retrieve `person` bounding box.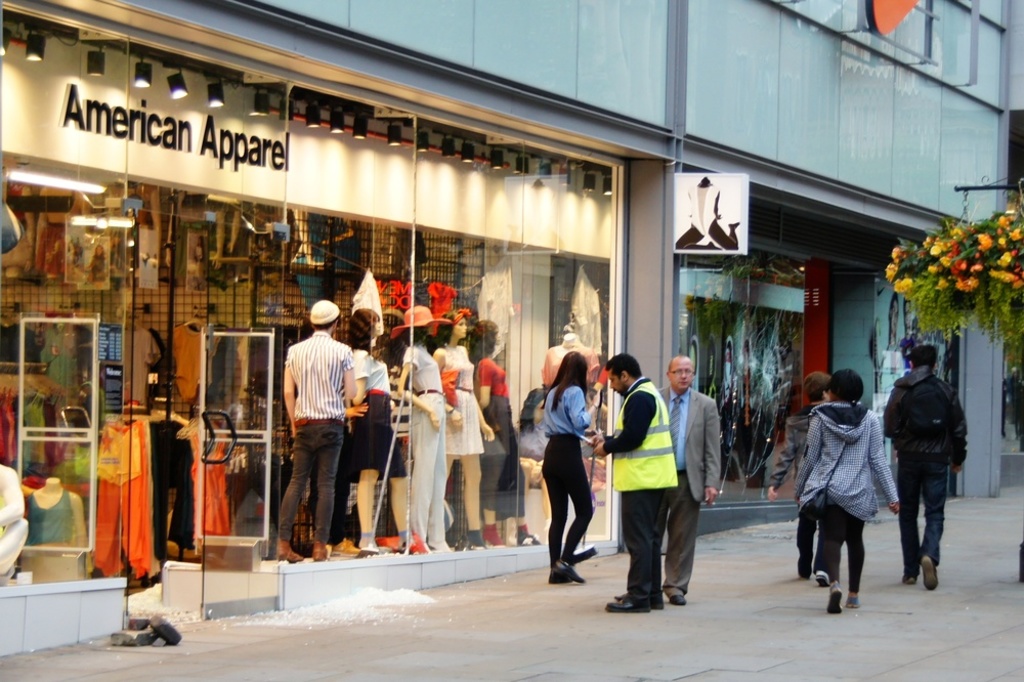
Bounding box: locate(683, 337, 702, 395).
